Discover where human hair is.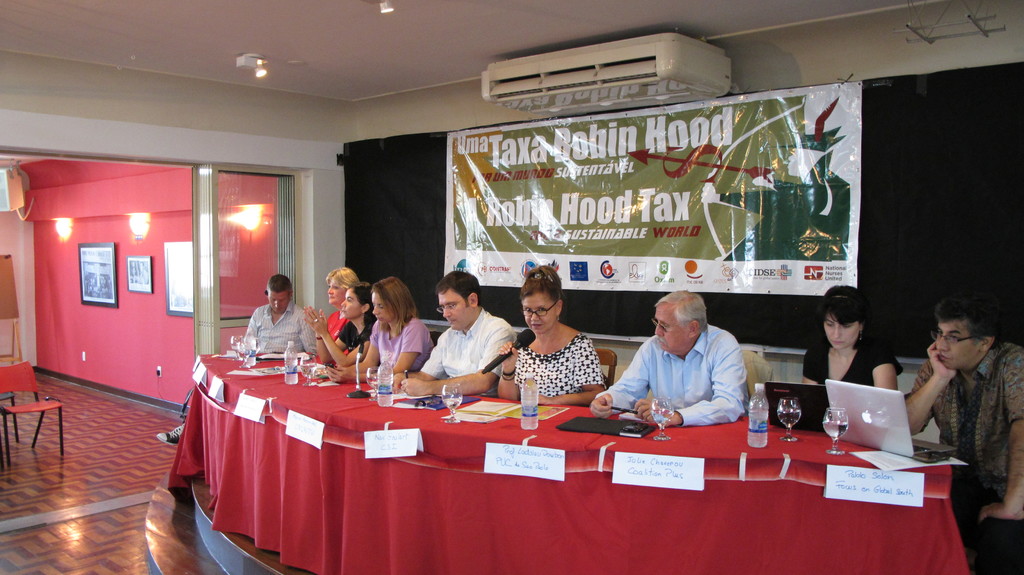
Discovered at left=349, top=282, right=377, bottom=332.
